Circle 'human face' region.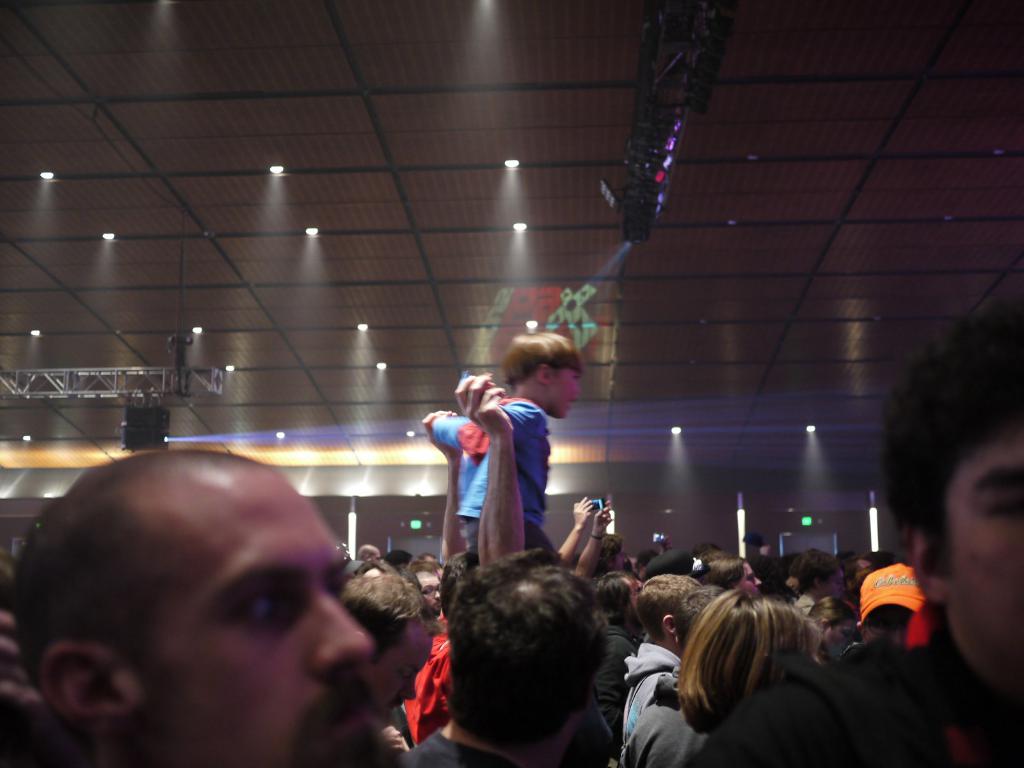
Region: select_region(865, 605, 913, 643).
